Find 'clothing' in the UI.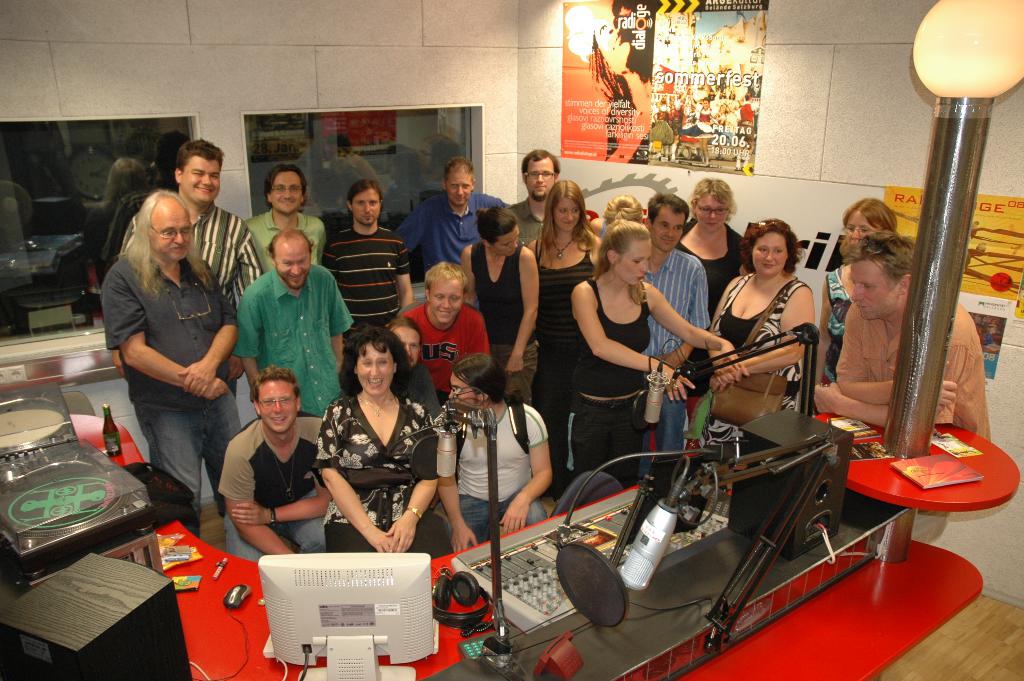
UI element at Rect(830, 270, 856, 345).
